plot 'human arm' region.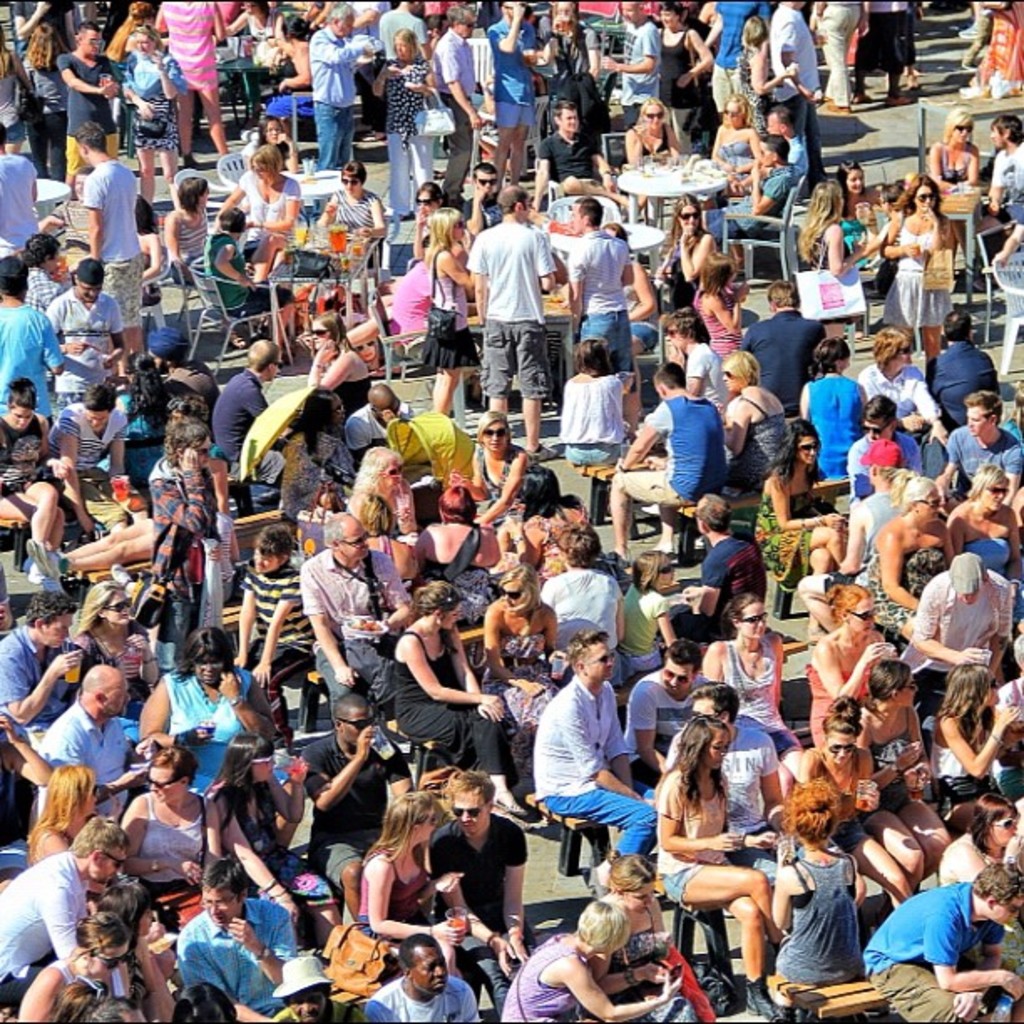
Plotted at {"left": 115, "top": 795, "right": 201, "bottom": 883}.
